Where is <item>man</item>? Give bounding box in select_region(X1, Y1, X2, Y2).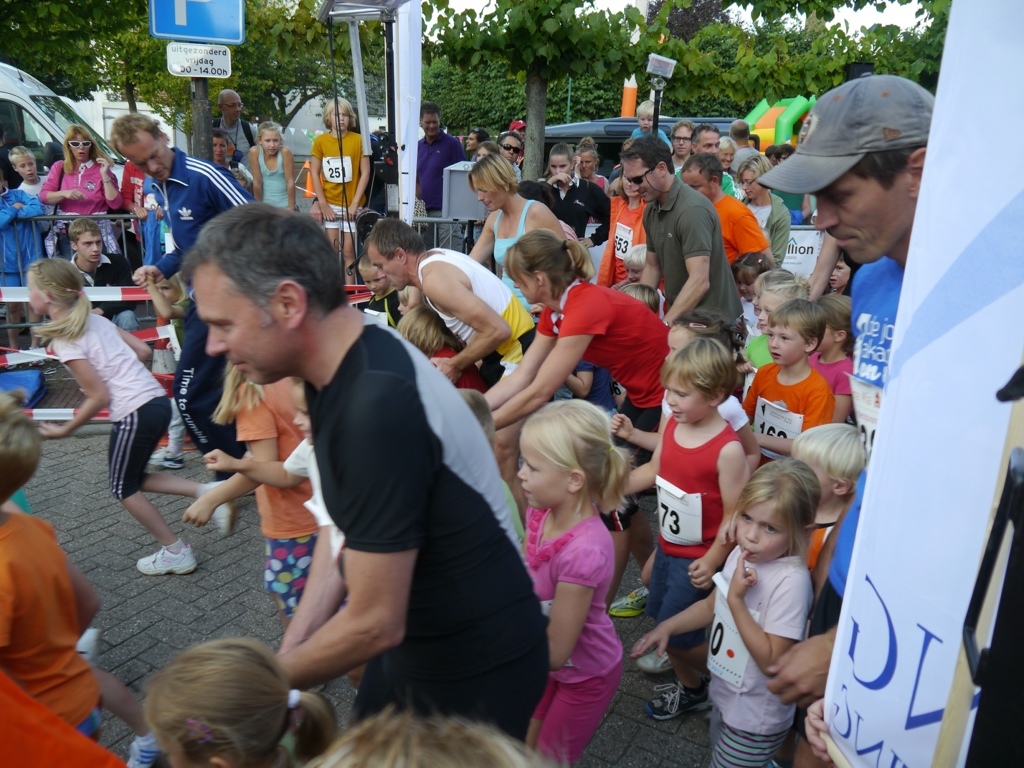
select_region(182, 200, 557, 752).
